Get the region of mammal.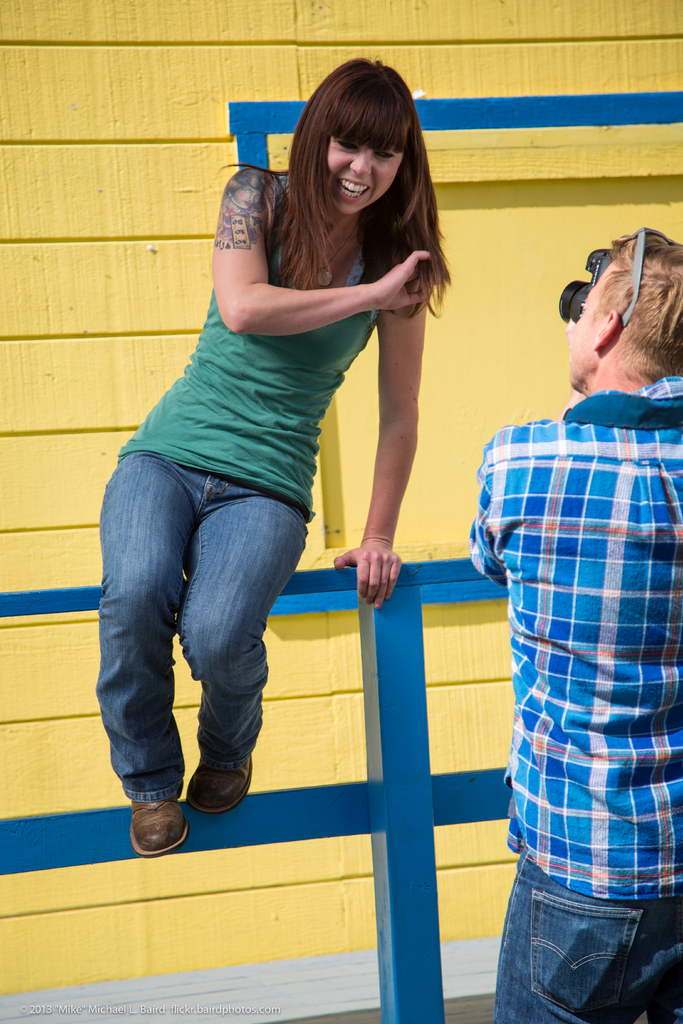
pyautogui.locateOnScreen(89, 57, 454, 856).
